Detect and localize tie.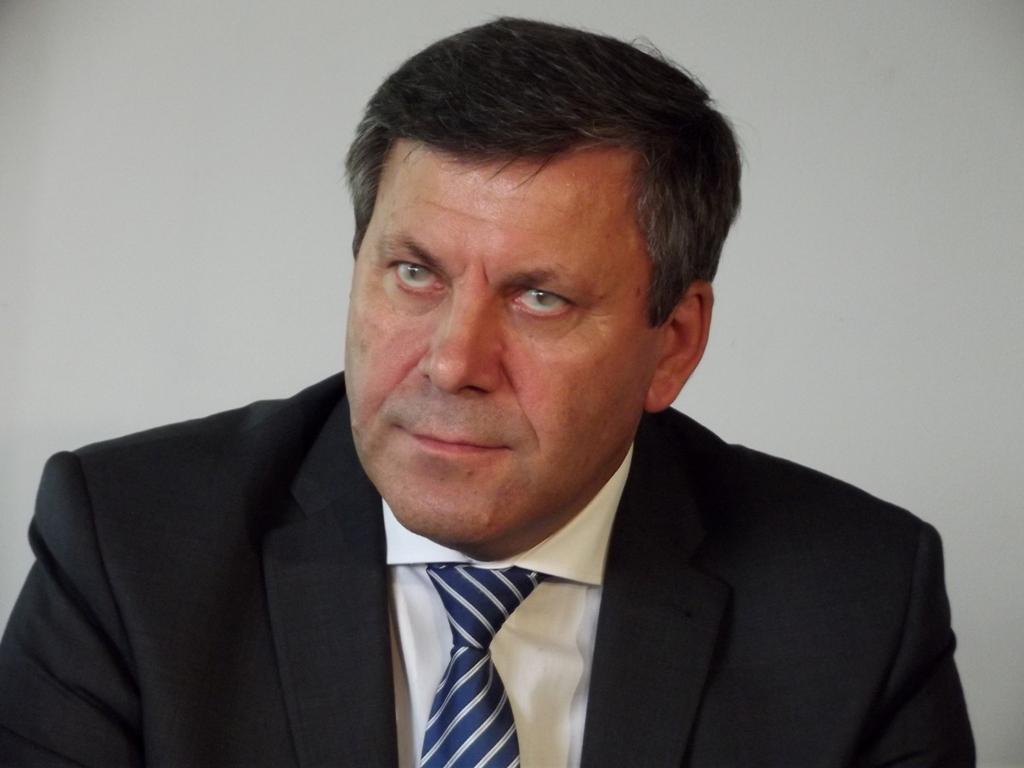
Localized at crop(417, 565, 546, 766).
